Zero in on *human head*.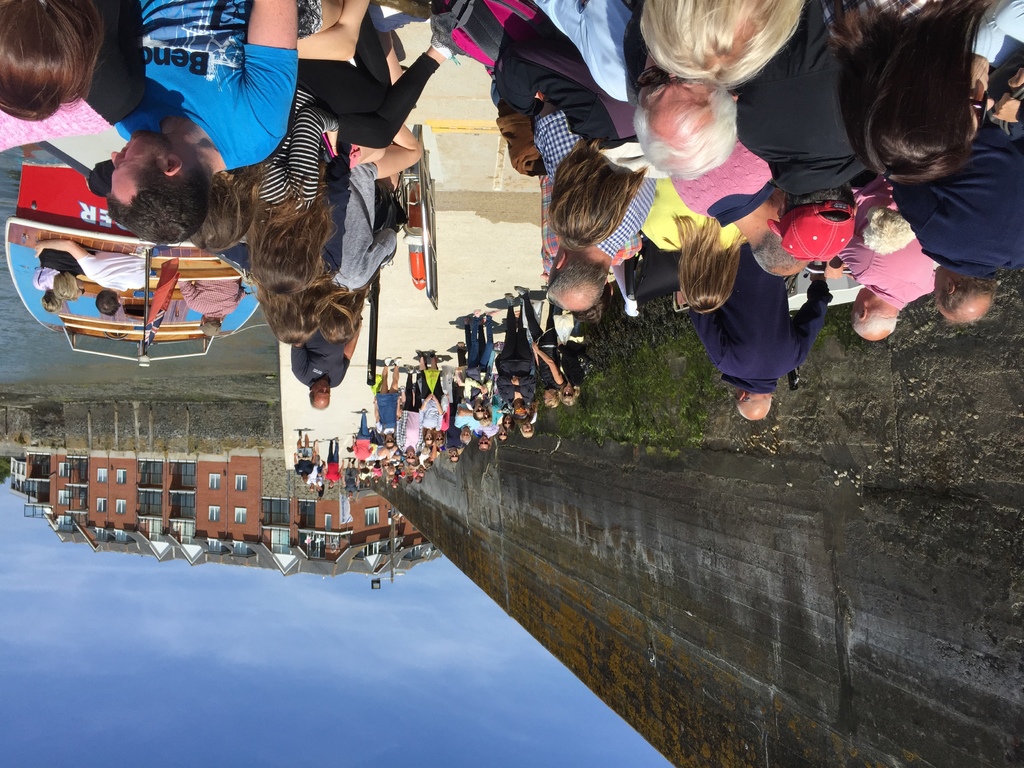
Zeroed in: left=541, top=387, right=560, bottom=412.
